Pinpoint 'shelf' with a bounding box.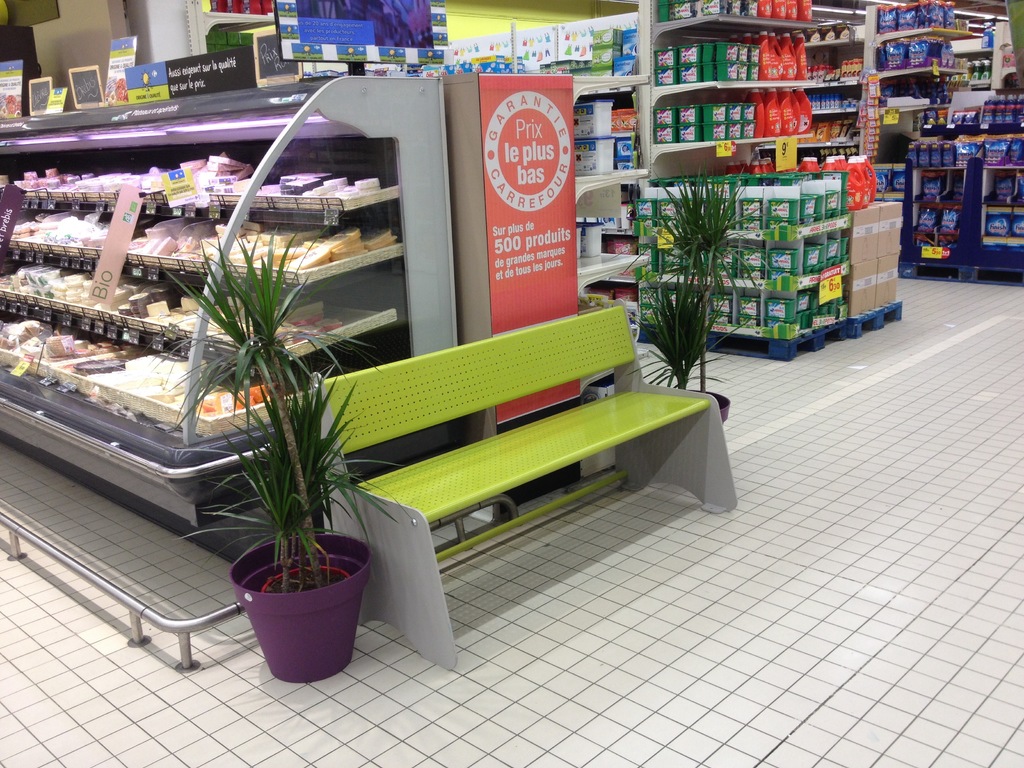
984:159:1022:177.
